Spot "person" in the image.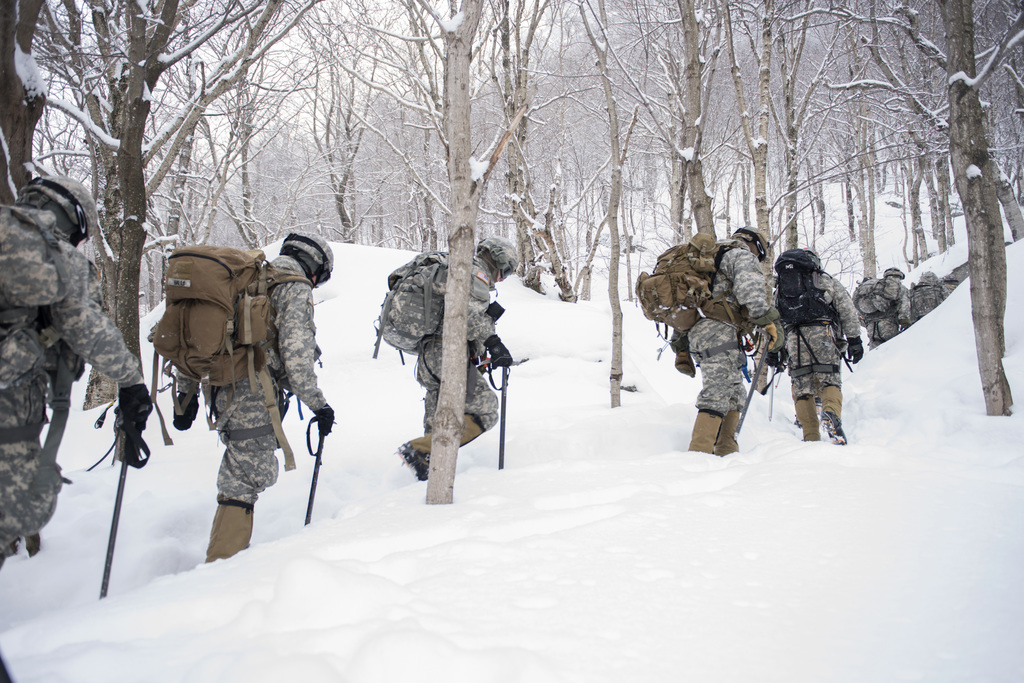
"person" found at bbox(865, 268, 913, 348).
